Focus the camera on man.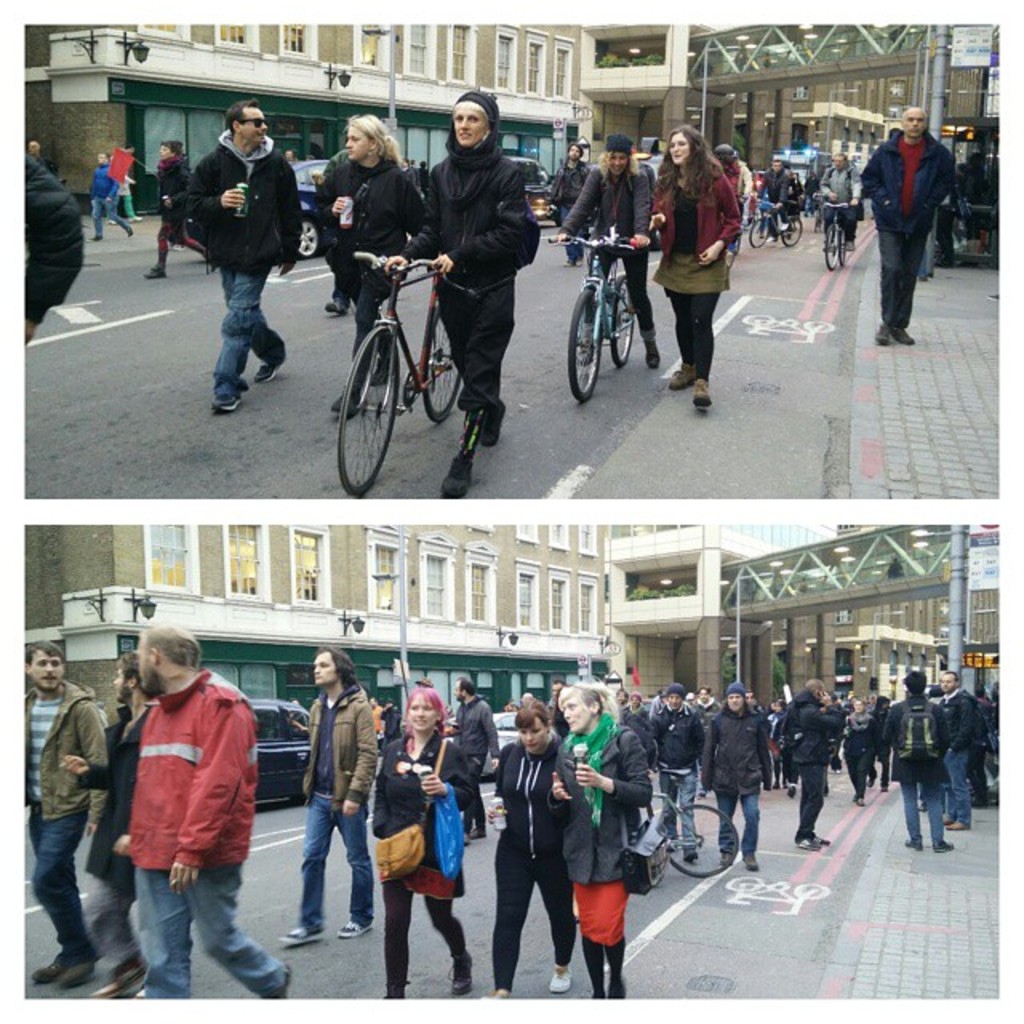
Focus region: region(709, 686, 774, 878).
